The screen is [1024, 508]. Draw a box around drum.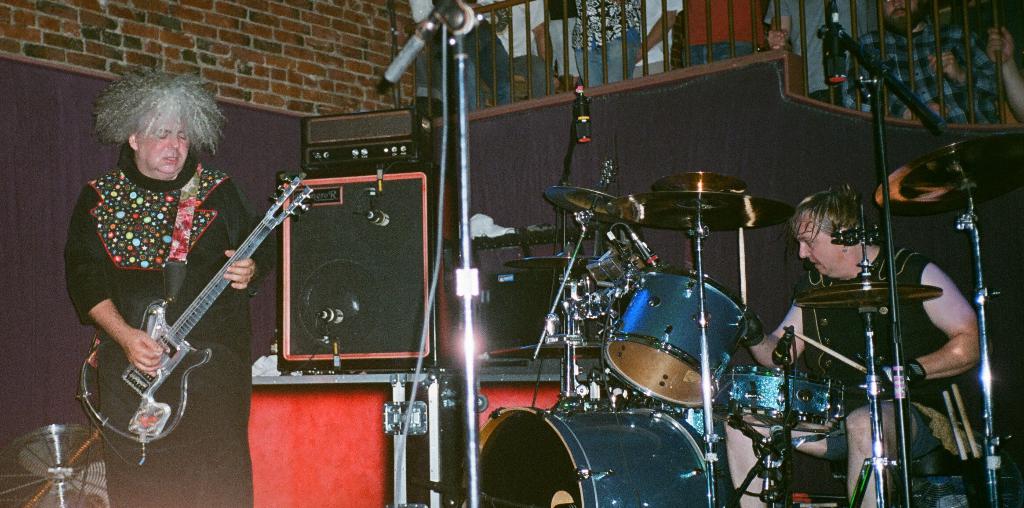
(left=653, top=393, right=730, bottom=444).
